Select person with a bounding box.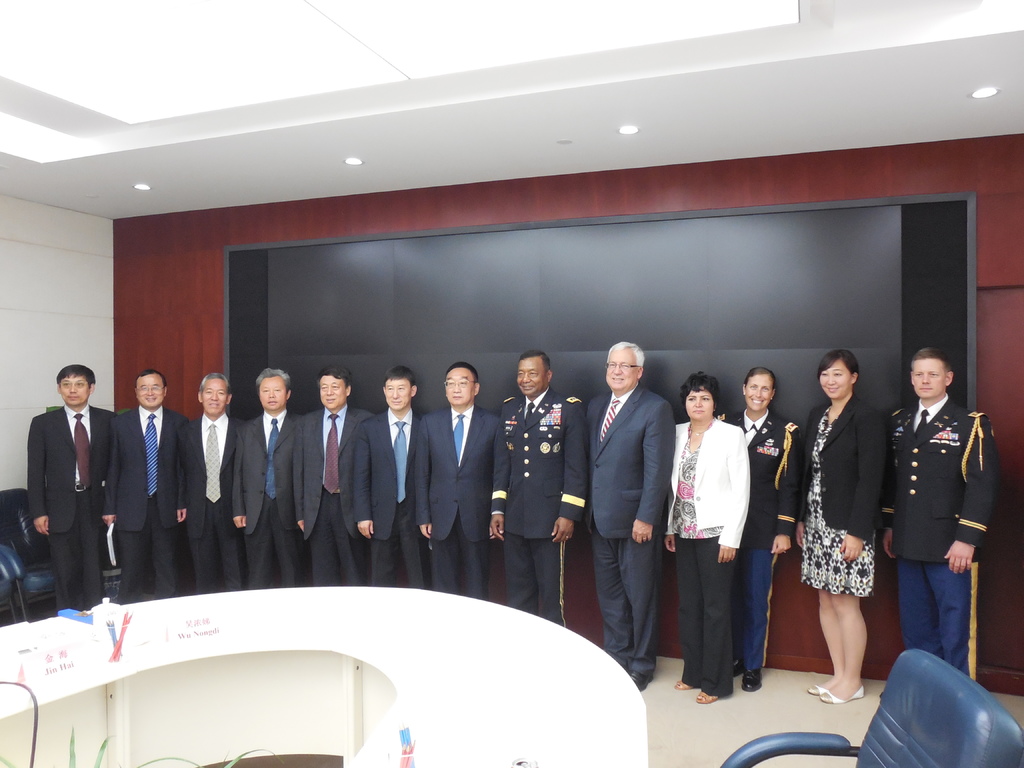
Rect(416, 362, 499, 597).
